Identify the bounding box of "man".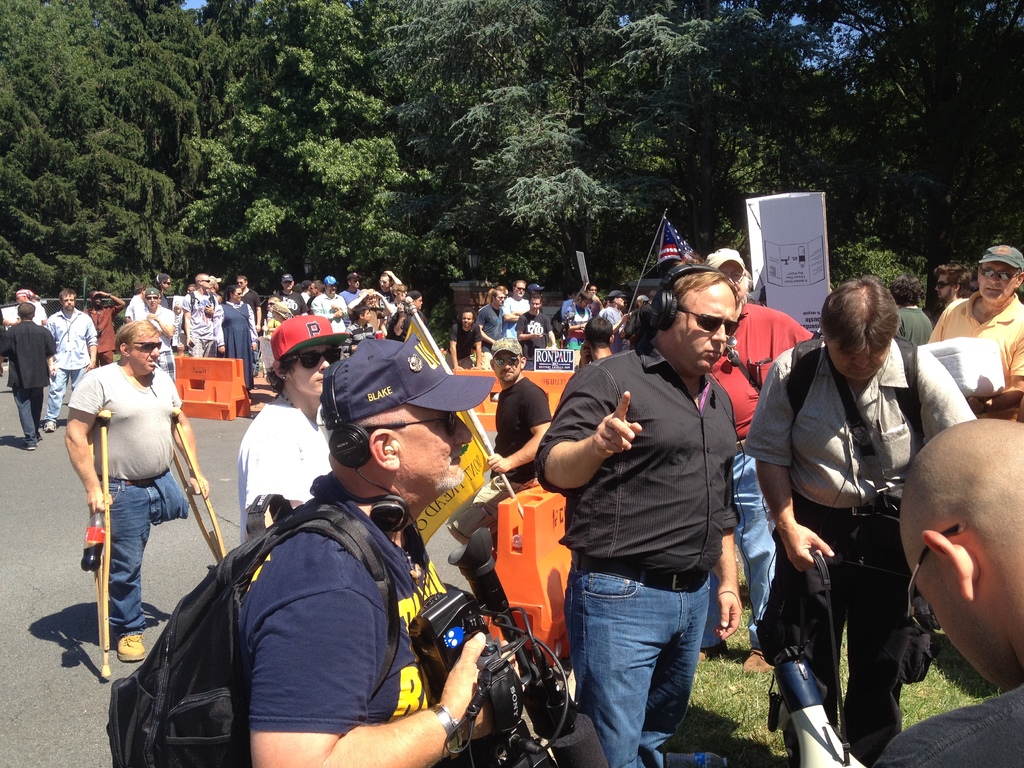
select_region(240, 333, 519, 767).
